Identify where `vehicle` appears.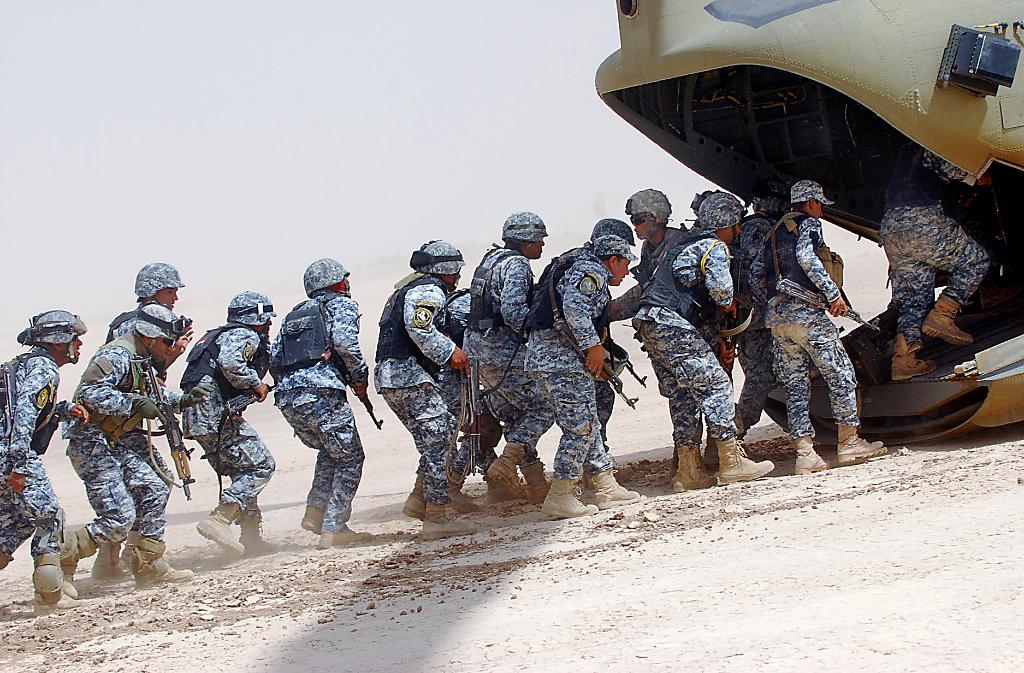
Appears at (595,0,1023,439).
